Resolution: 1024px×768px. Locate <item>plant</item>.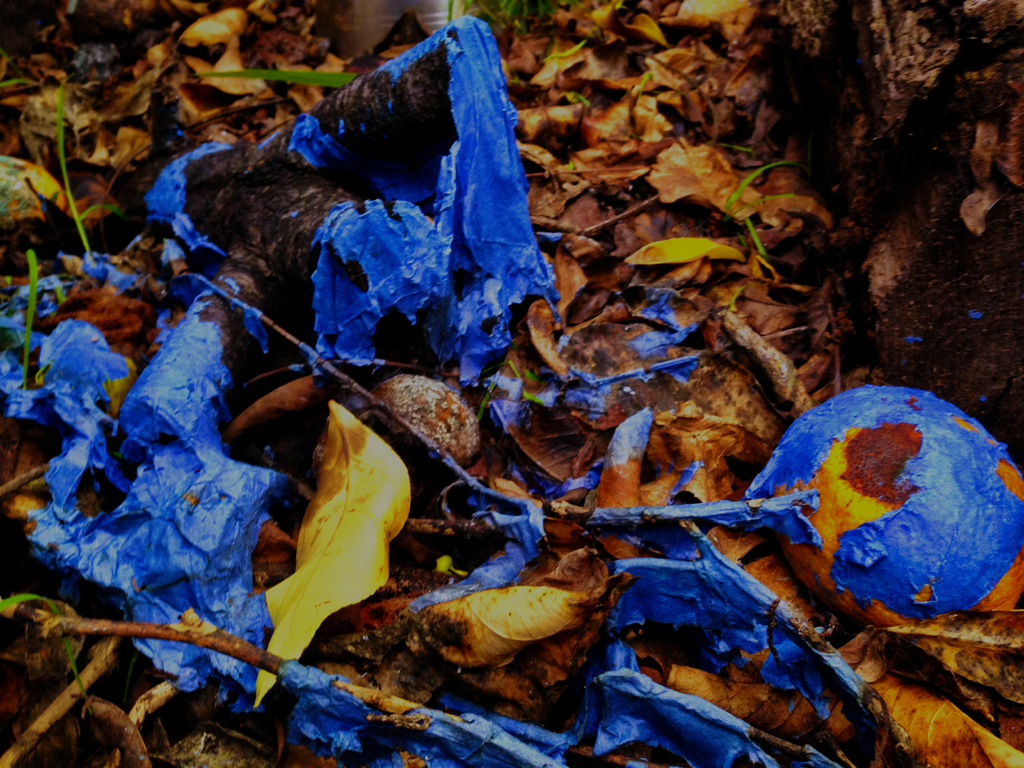
left=41, top=88, right=127, bottom=277.
